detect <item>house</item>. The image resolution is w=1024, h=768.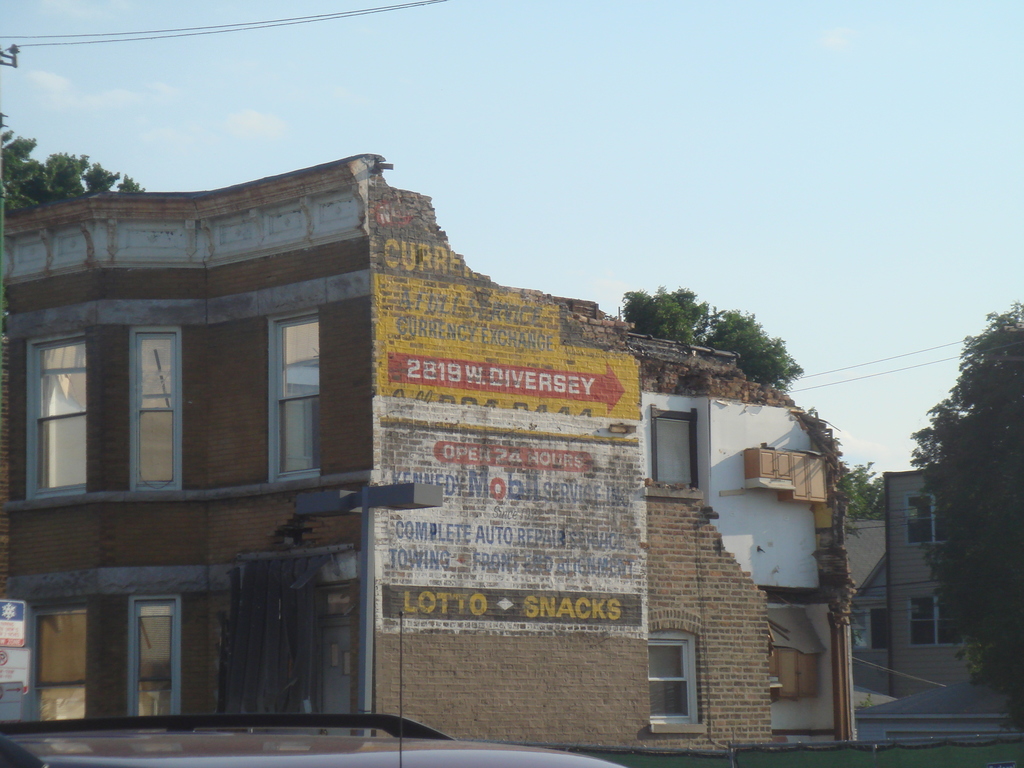
region(1, 152, 860, 755).
